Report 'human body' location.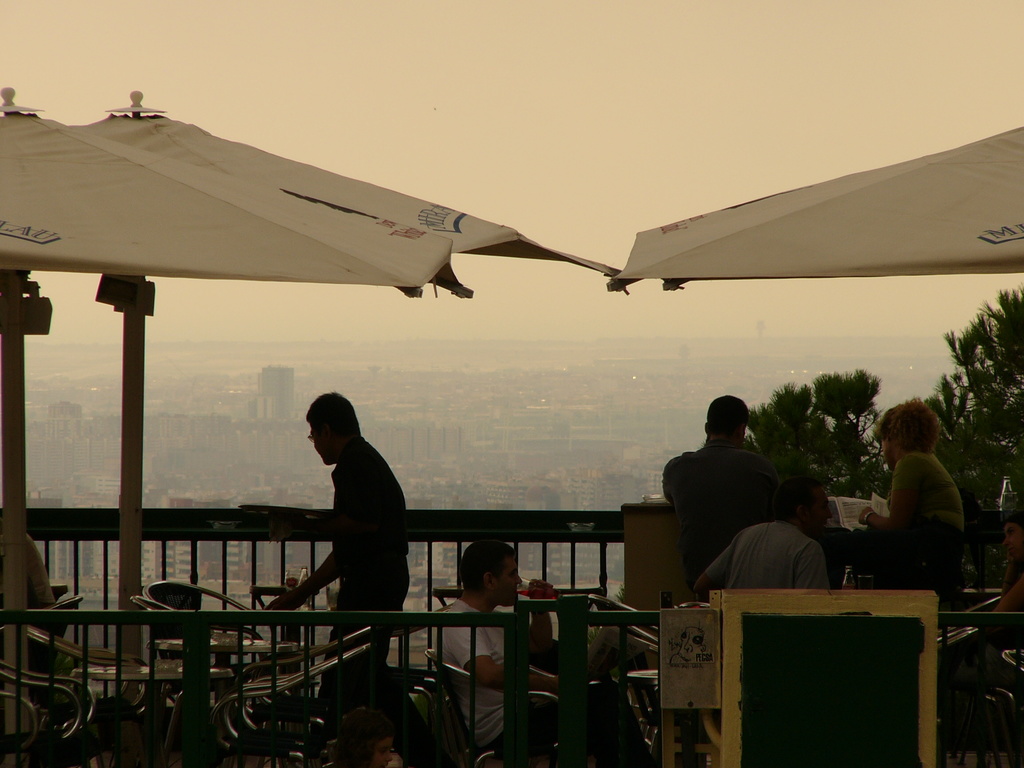
Report: select_region(858, 397, 965, 529).
